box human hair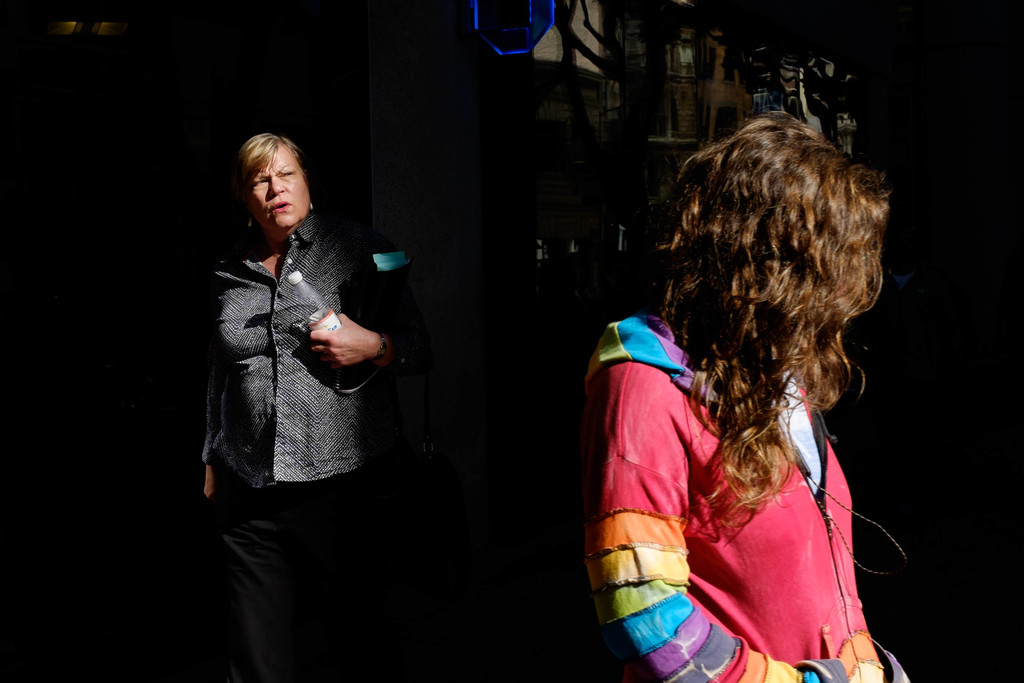
l=232, t=131, r=310, b=190
